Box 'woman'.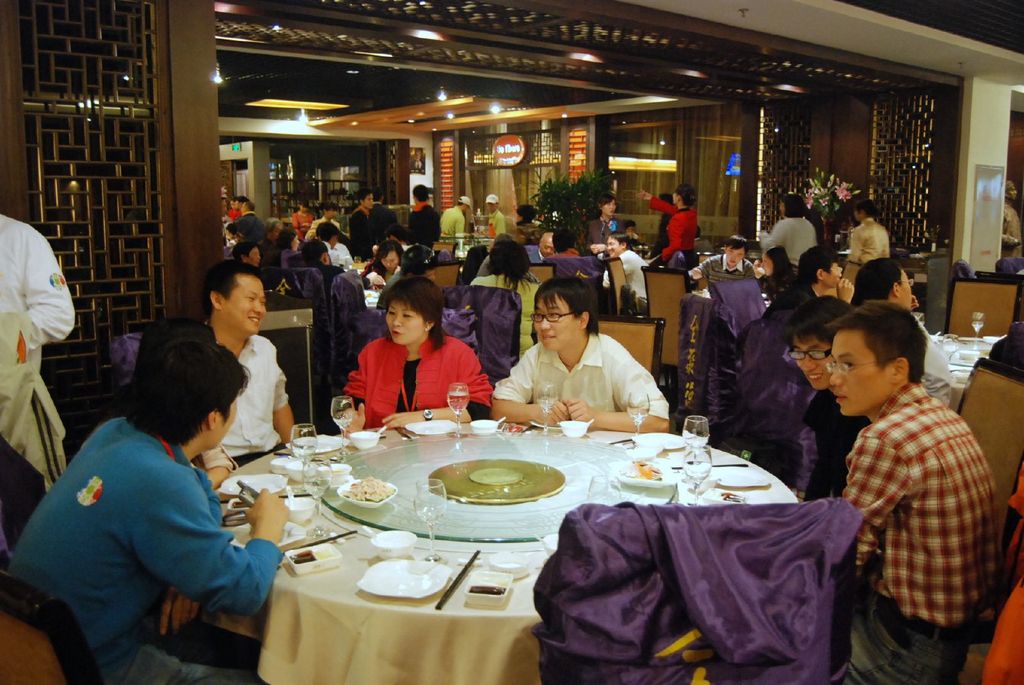
(left=606, top=233, right=648, bottom=314).
